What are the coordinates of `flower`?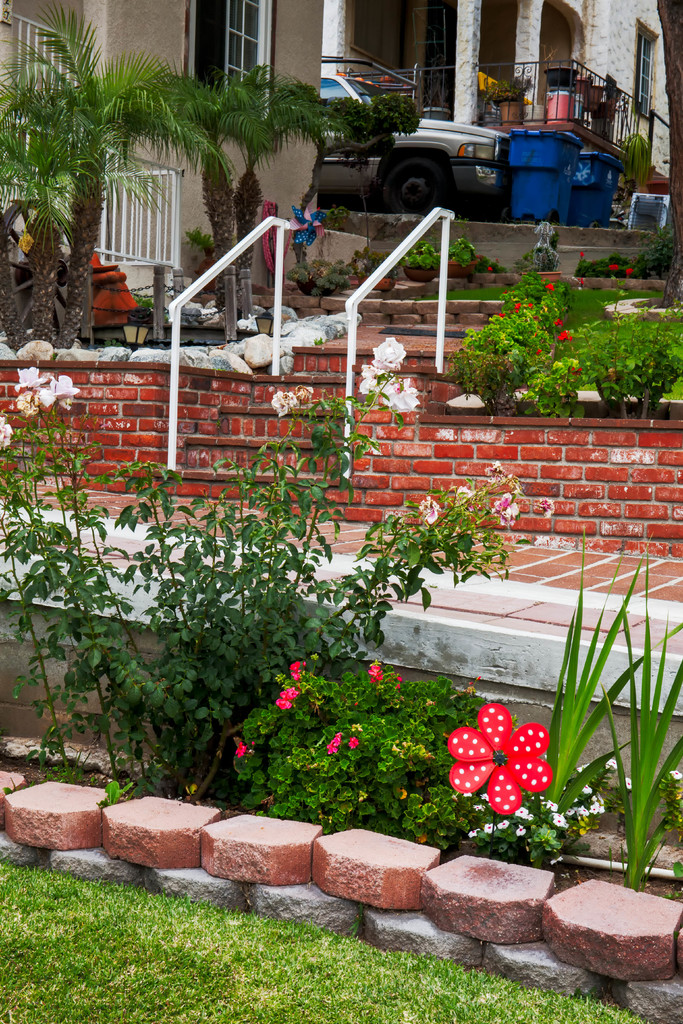
x1=267 y1=389 x2=297 y2=419.
